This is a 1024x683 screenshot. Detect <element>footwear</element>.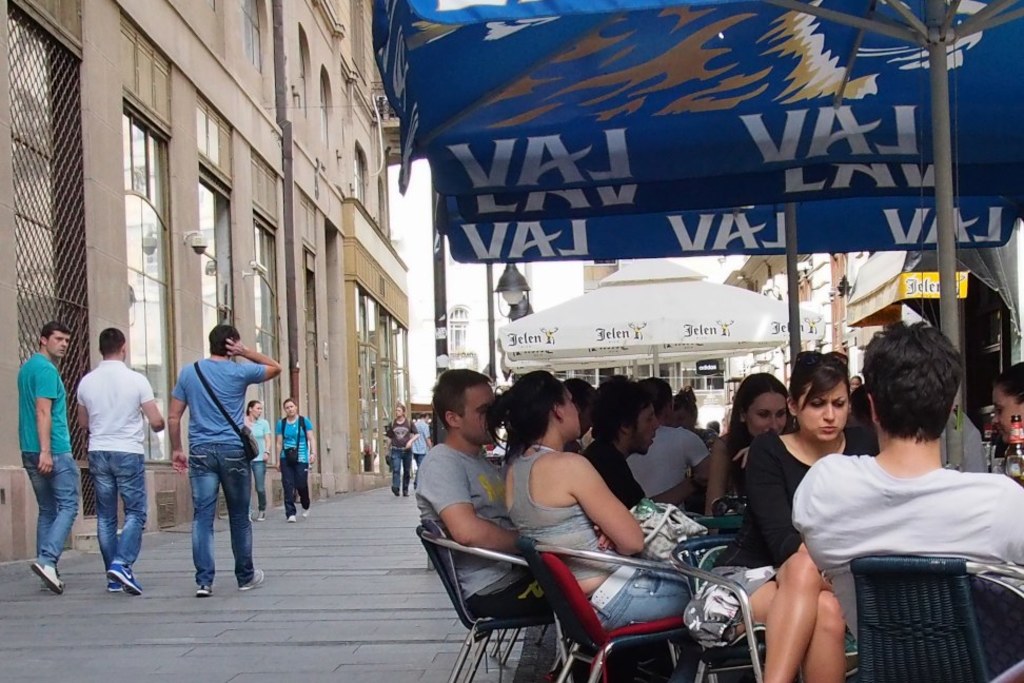
bbox=[256, 504, 267, 526].
